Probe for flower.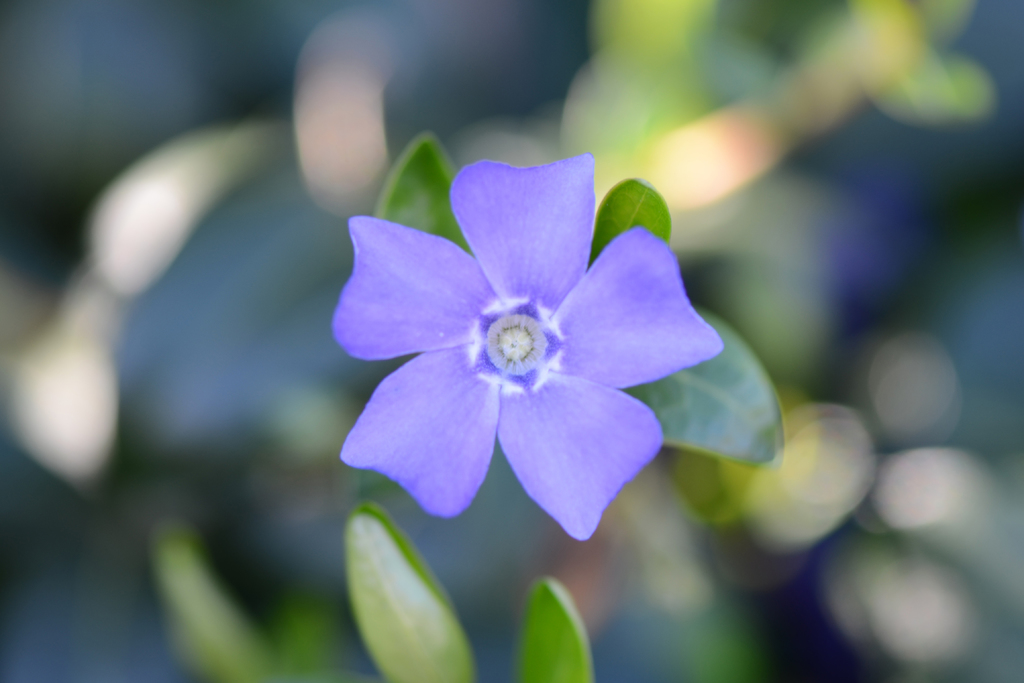
Probe result: crop(331, 160, 723, 536).
